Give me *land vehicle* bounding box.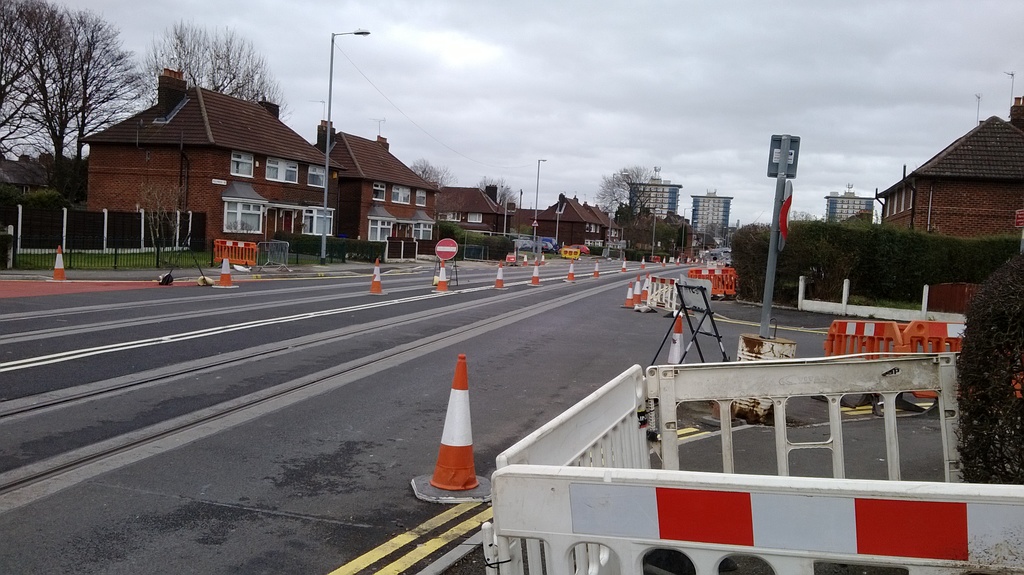
(x1=512, y1=231, x2=534, y2=248).
